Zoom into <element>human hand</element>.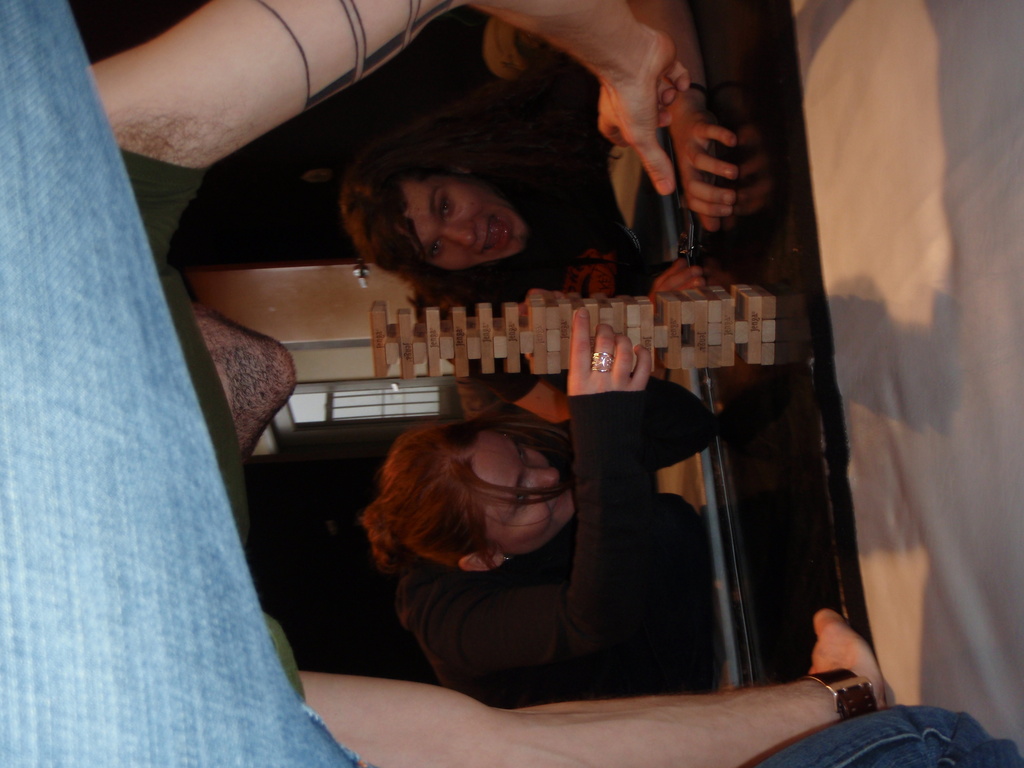
Zoom target: <box>654,259,705,298</box>.
